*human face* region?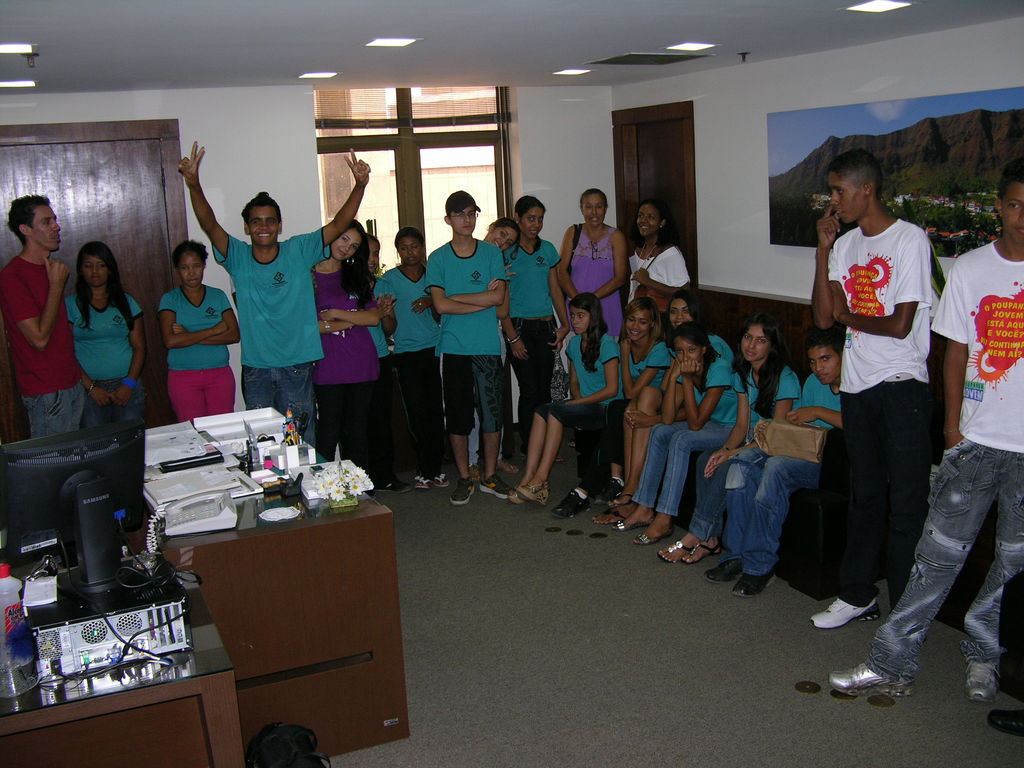
rect(395, 237, 423, 267)
